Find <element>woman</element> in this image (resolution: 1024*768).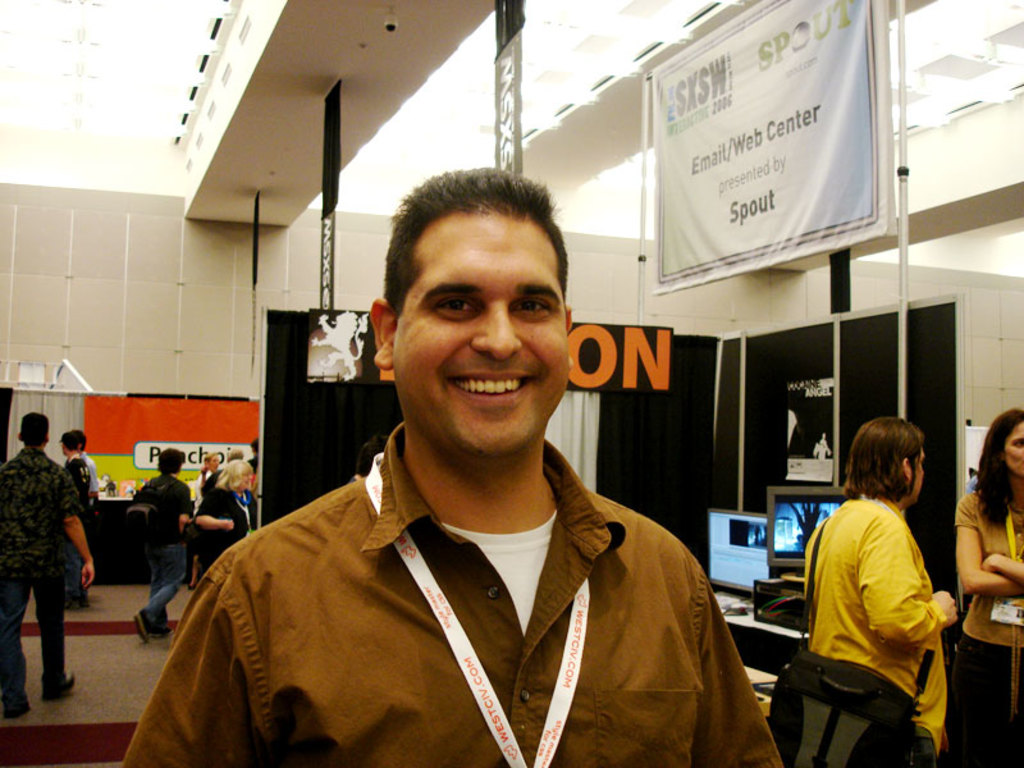
Rect(963, 406, 1023, 767).
